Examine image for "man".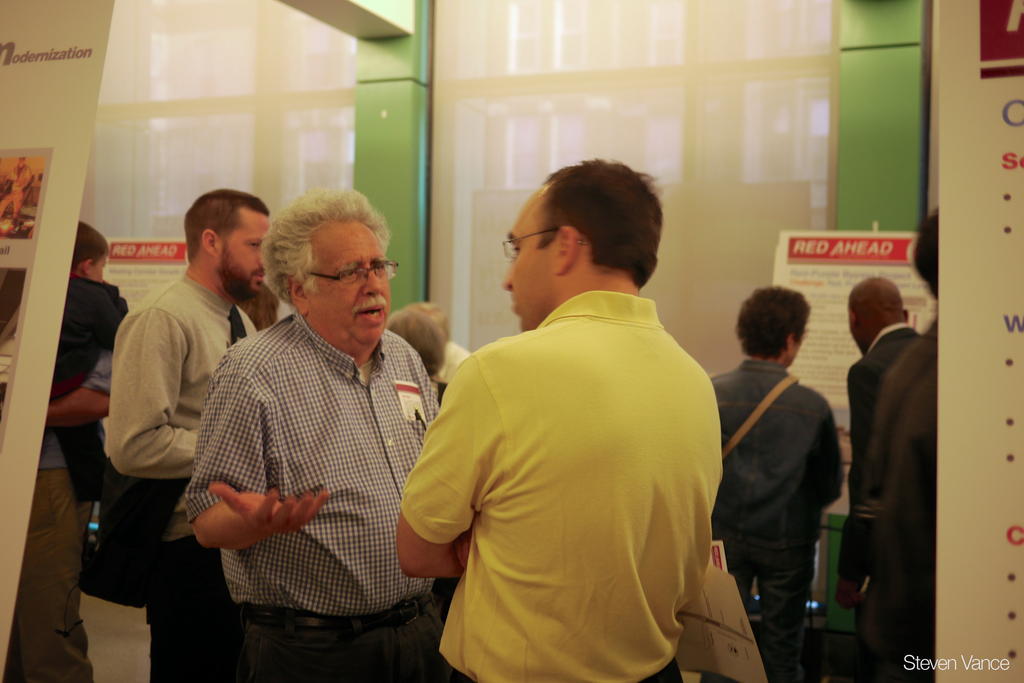
Examination result: left=872, top=210, right=940, bottom=682.
